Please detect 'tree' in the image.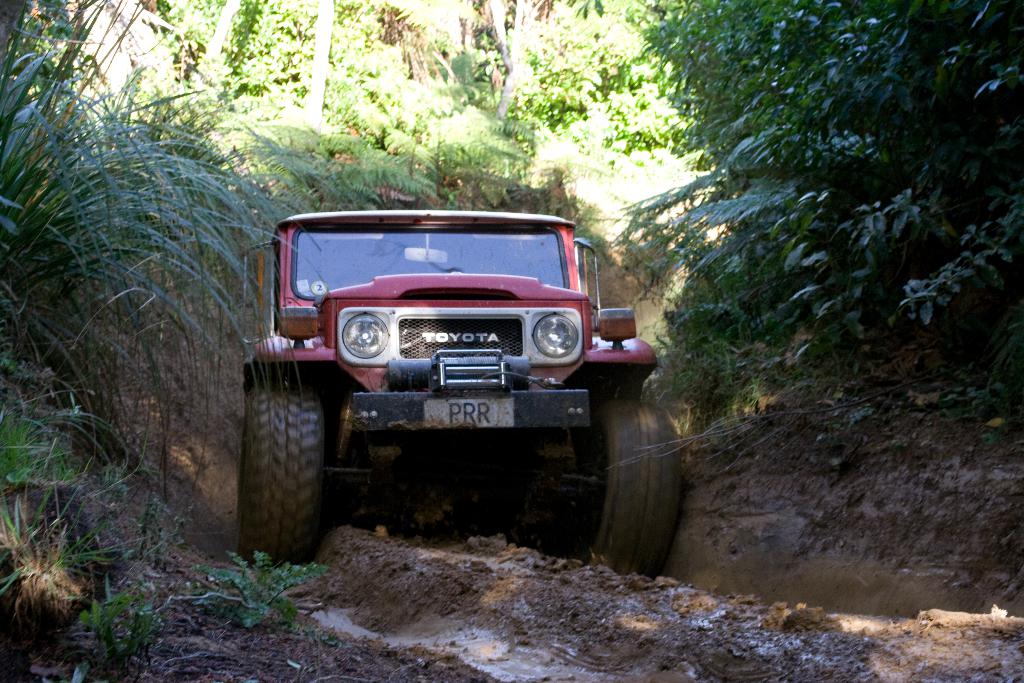
<box>124,0,718,170</box>.
